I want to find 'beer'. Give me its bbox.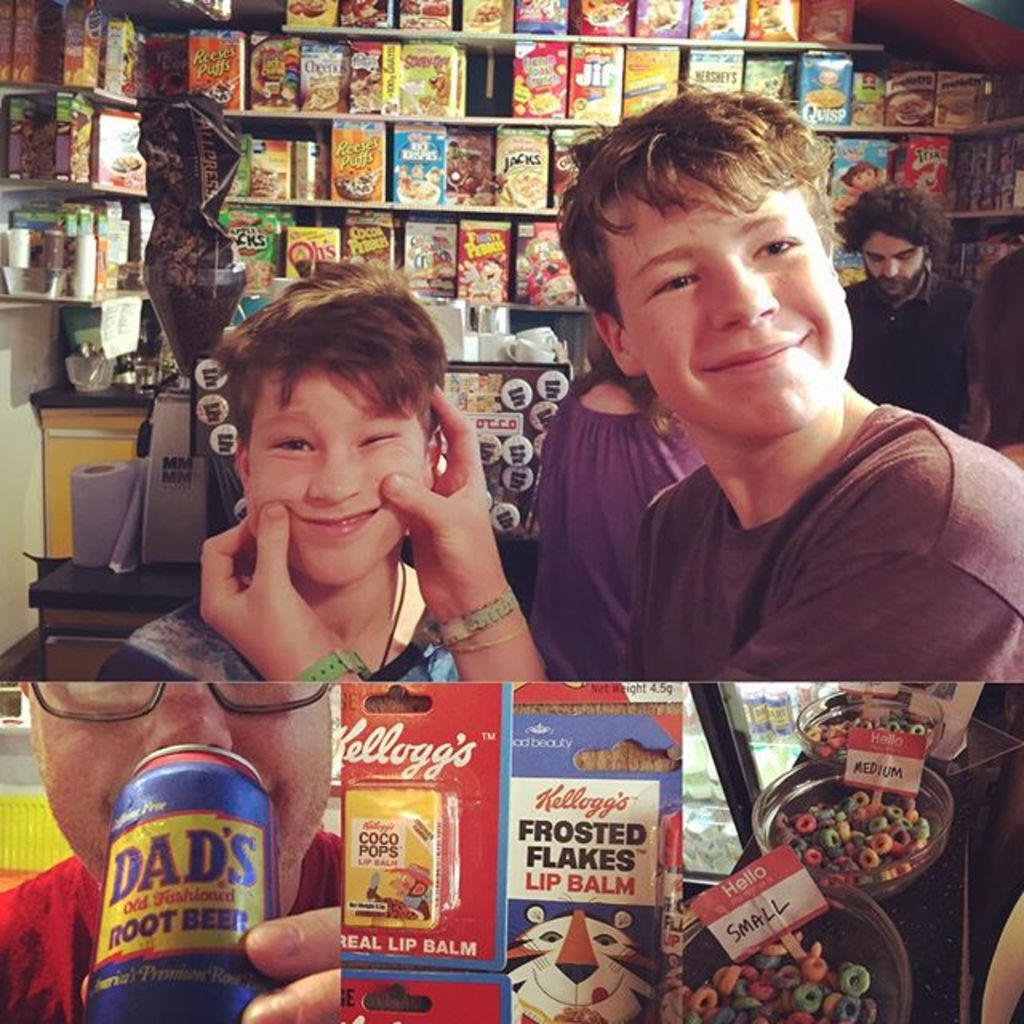
x1=83, y1=741, x2=282, y2=1022.
